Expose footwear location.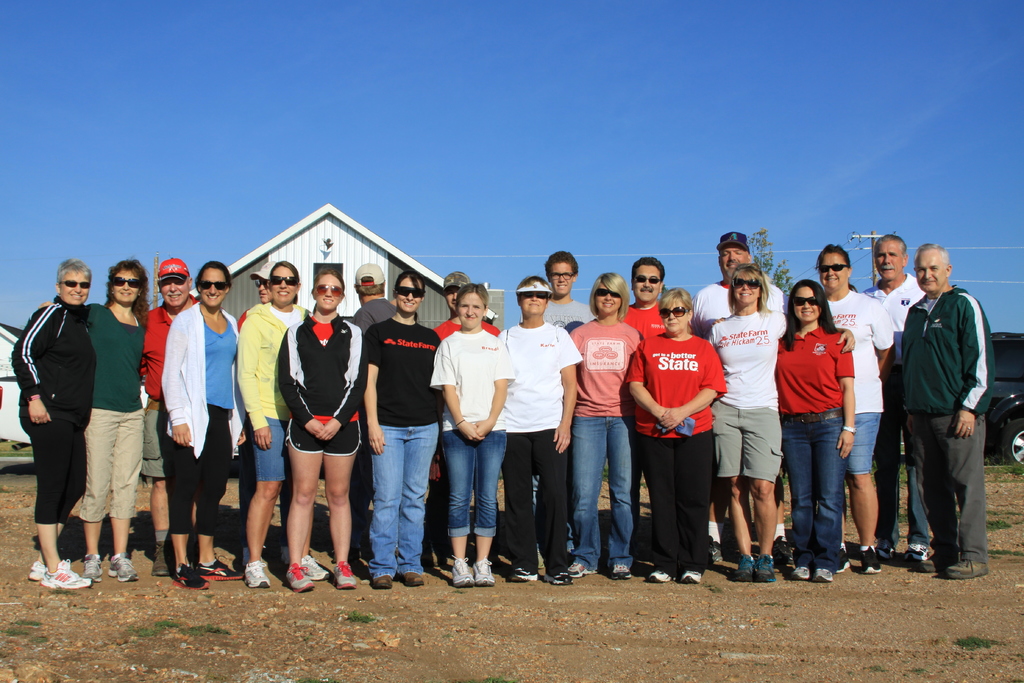
Exposed at 643 570 671 583.
